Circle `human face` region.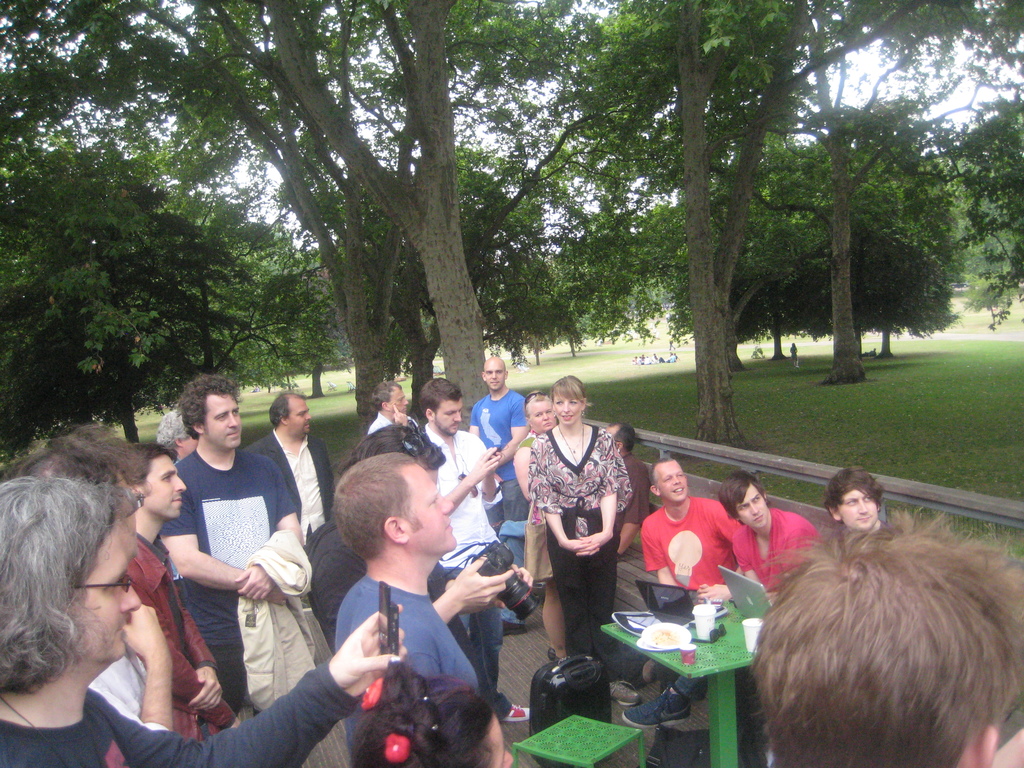
Region: <bbox>385, 390, 410, 413</bbox>.
